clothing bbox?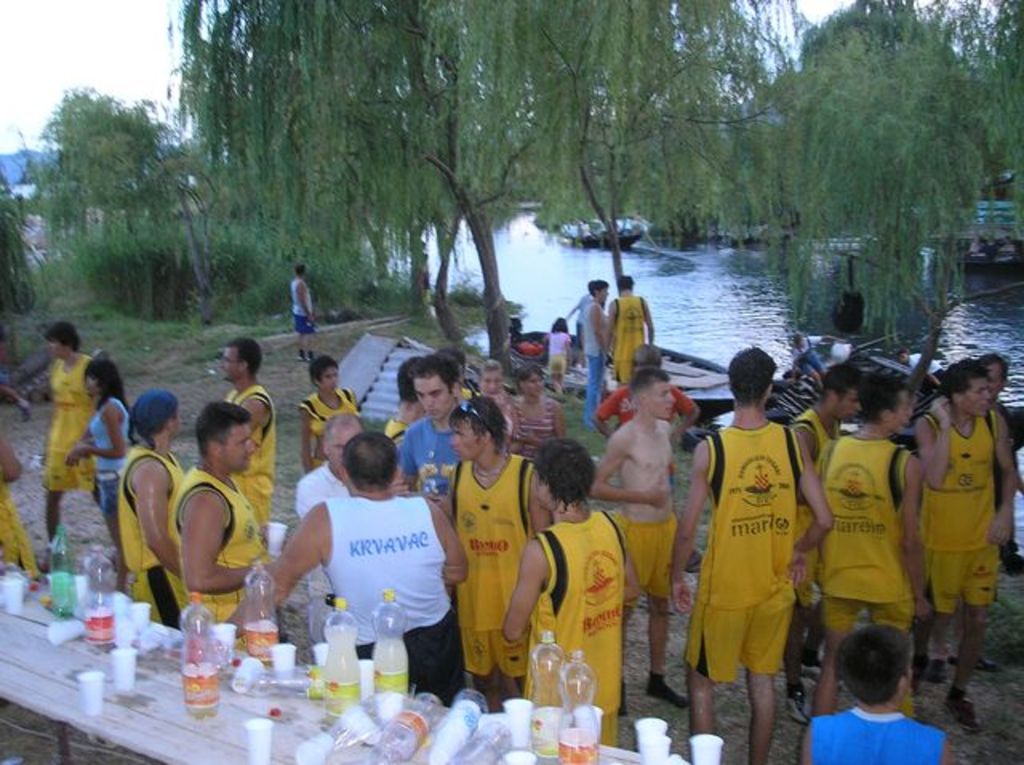
locate(816, 431, 914, 642)
